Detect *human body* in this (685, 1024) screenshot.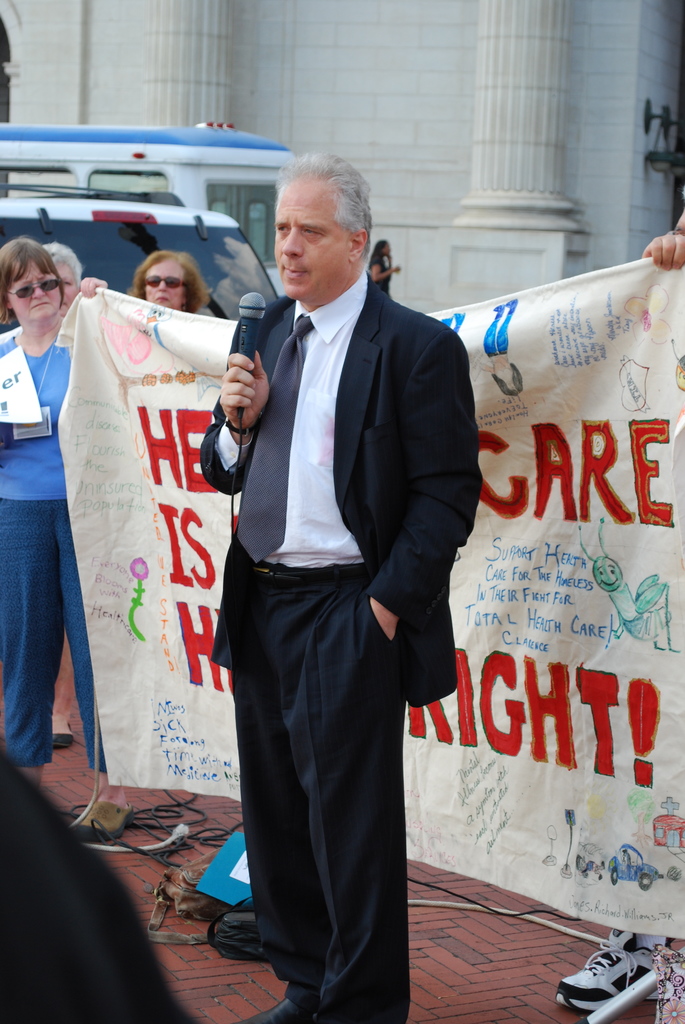
Detection: 223 173 457 1023.
